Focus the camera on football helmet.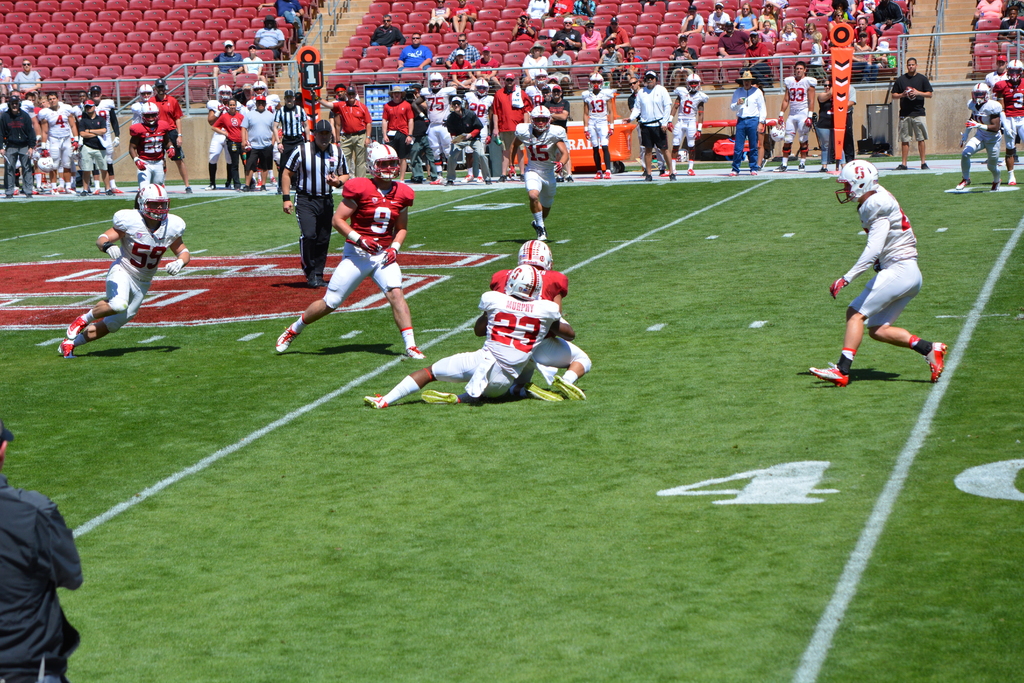
Focus region: BBox(140, 103, 164, 127).
